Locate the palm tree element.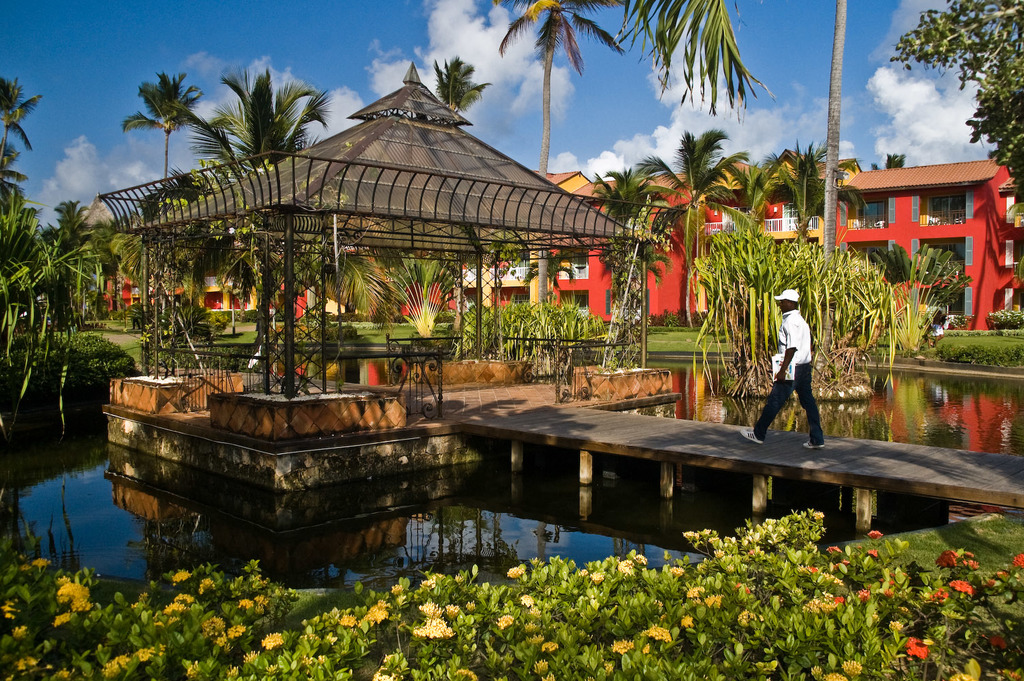
Element bbox: (199,78,325,197).
